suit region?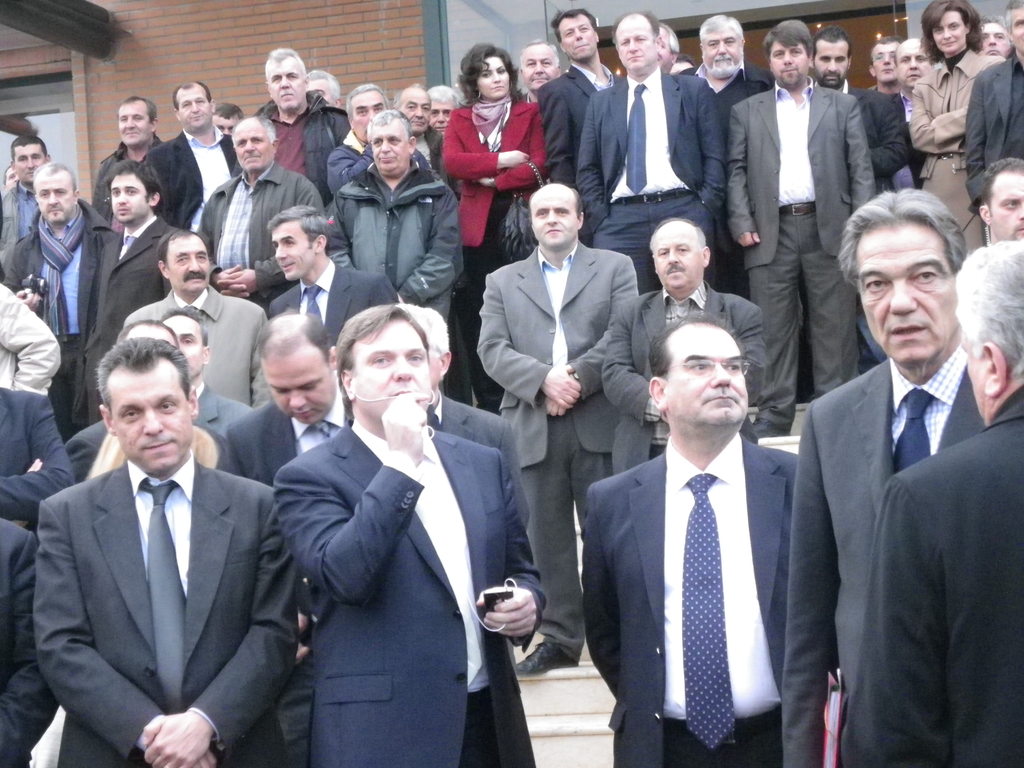
locate(223, 396, 354, 485)
